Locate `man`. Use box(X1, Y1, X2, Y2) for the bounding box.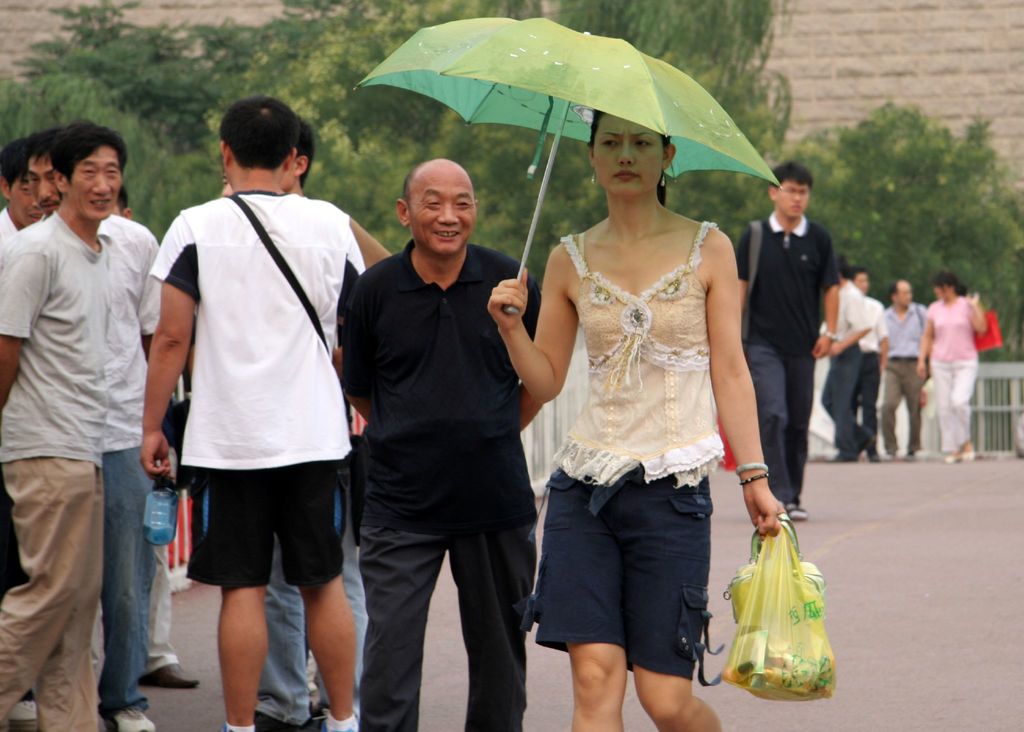
box(15, 125, 163, 731).
